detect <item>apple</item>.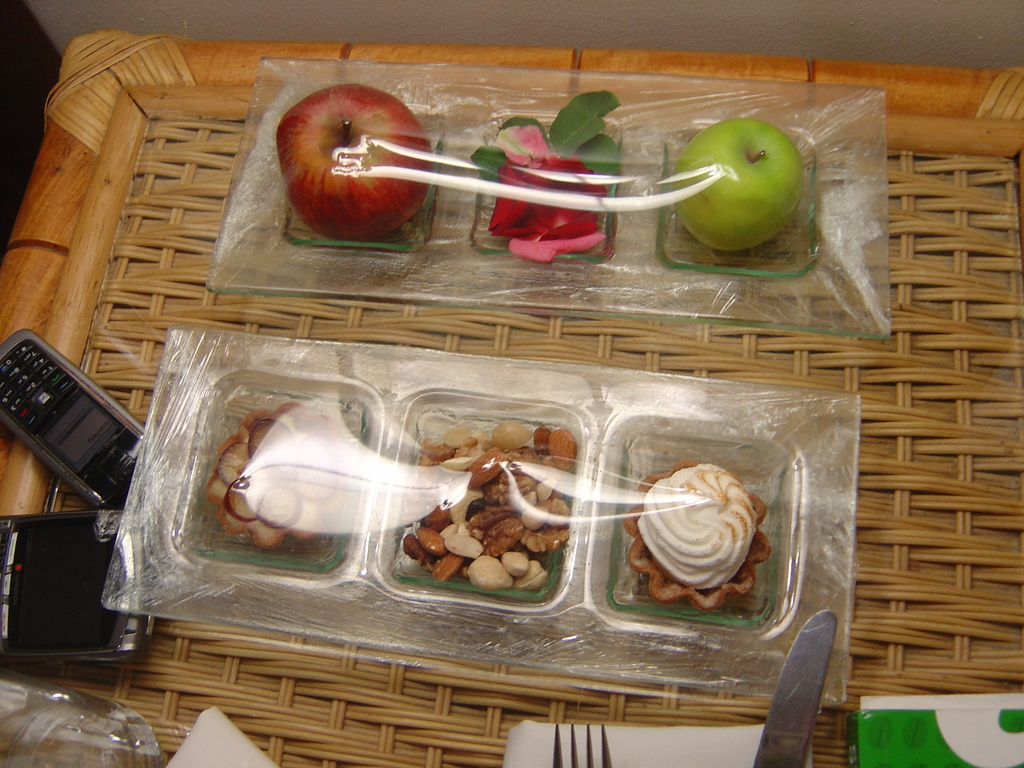
Detected at crop(670, 115, 813, 254).
